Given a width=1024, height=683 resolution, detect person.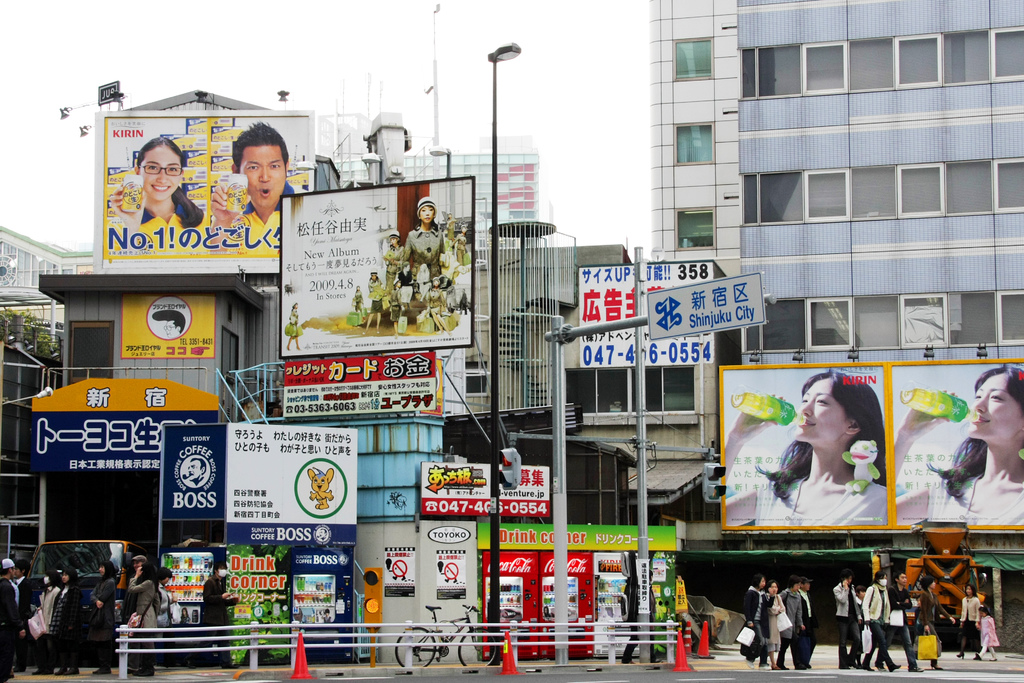
select_region(129, 562, 155, 672).
